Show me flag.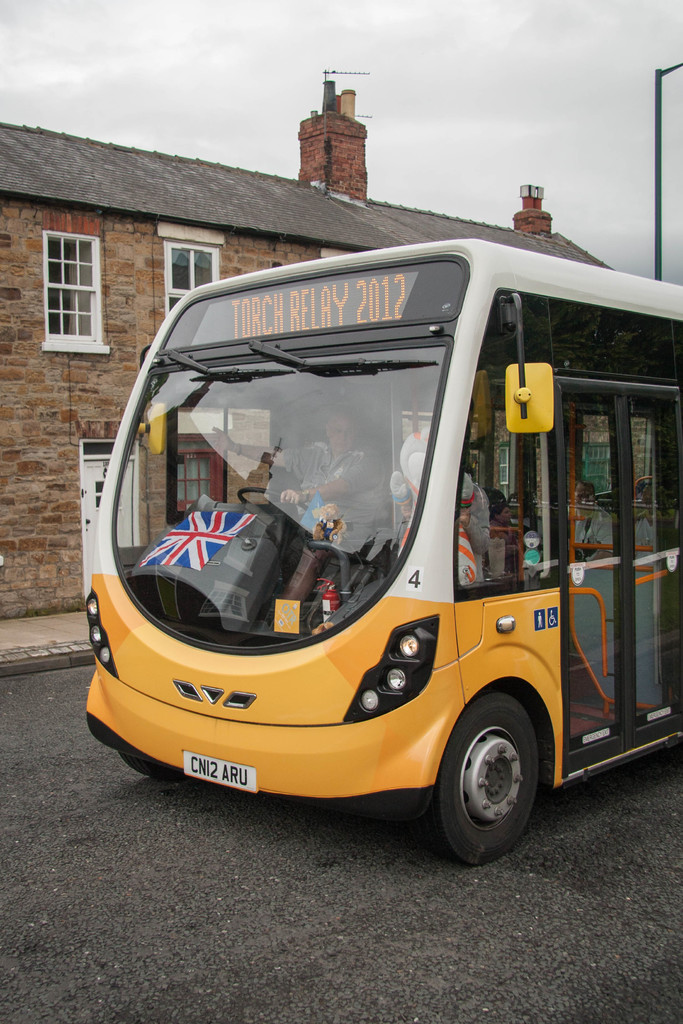
flag is here: x1=137 y1=504 x2=263 y2=577.
